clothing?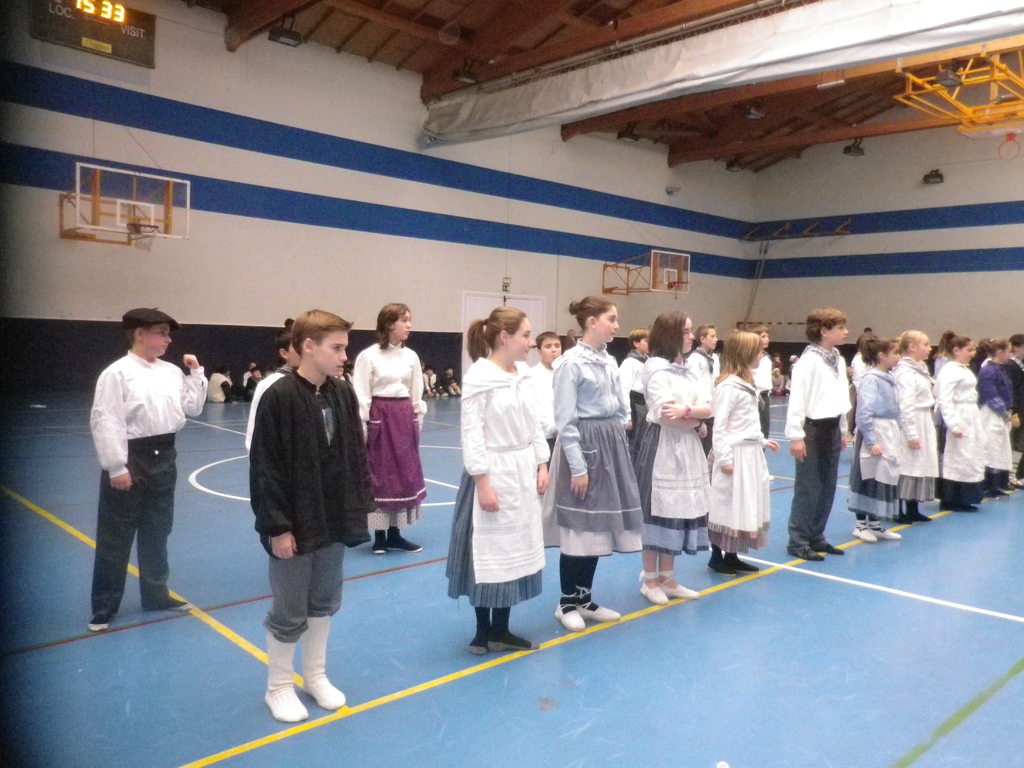
bbox=(711, 372, 765, 548)
